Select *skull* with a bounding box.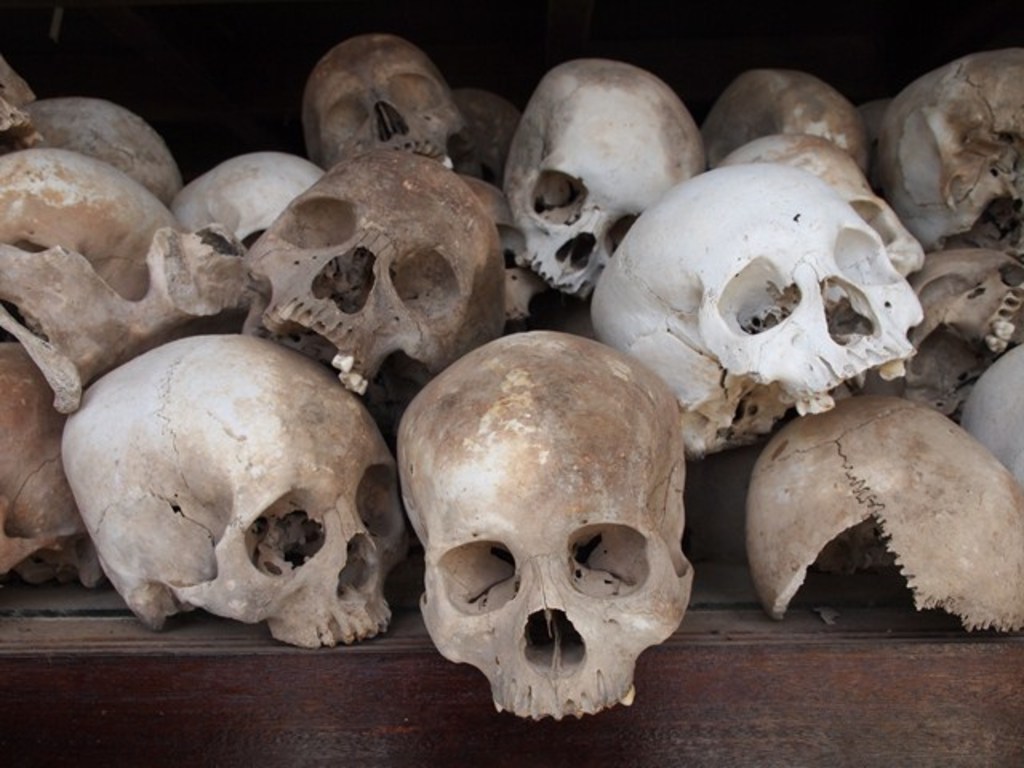
(left=166, top=147, right=331, bottom=266).
